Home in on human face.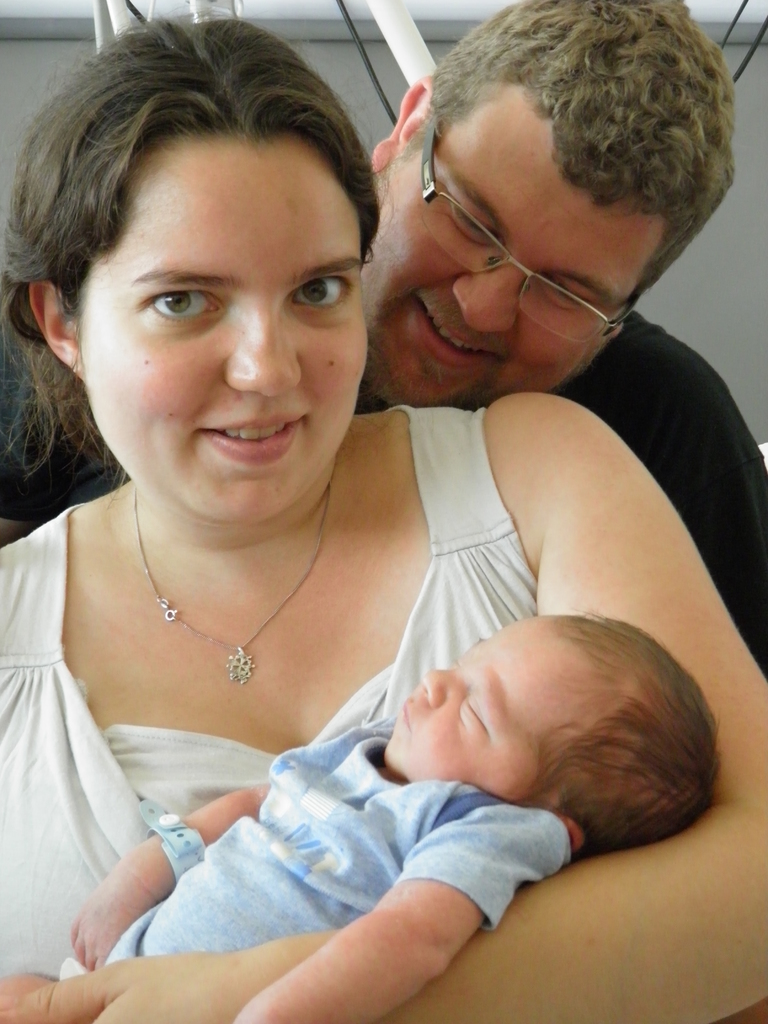
Homed in at [left=381, top=86, right=668, bottom=404].
